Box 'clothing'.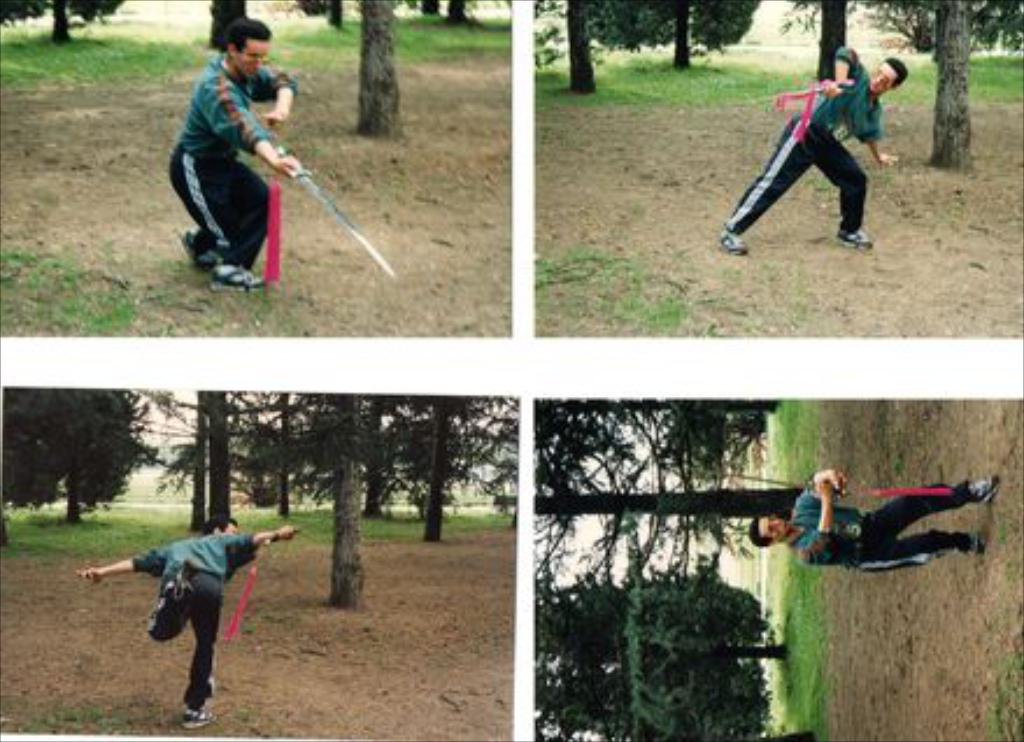
721/47/880/242.
